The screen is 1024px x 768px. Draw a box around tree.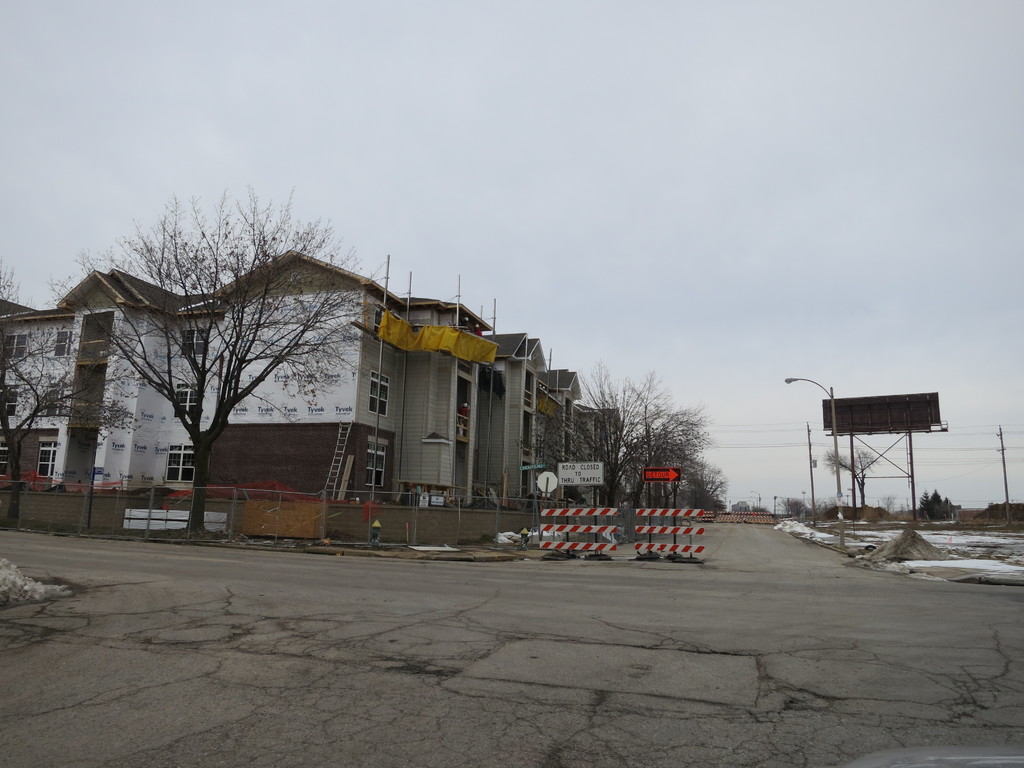
l=825, t=443, r=877, b=512.
